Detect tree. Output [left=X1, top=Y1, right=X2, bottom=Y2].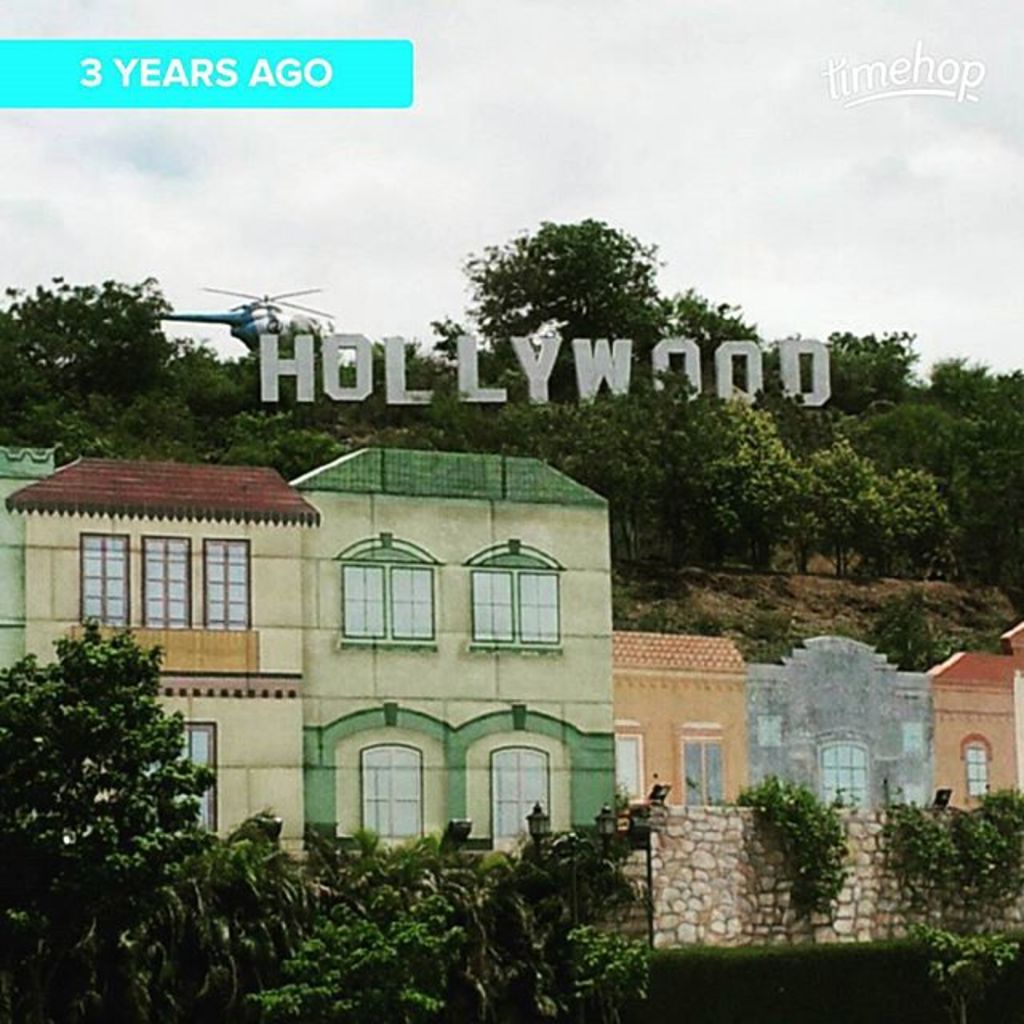
[left=0, top=606, right=648, bottom=1022].
